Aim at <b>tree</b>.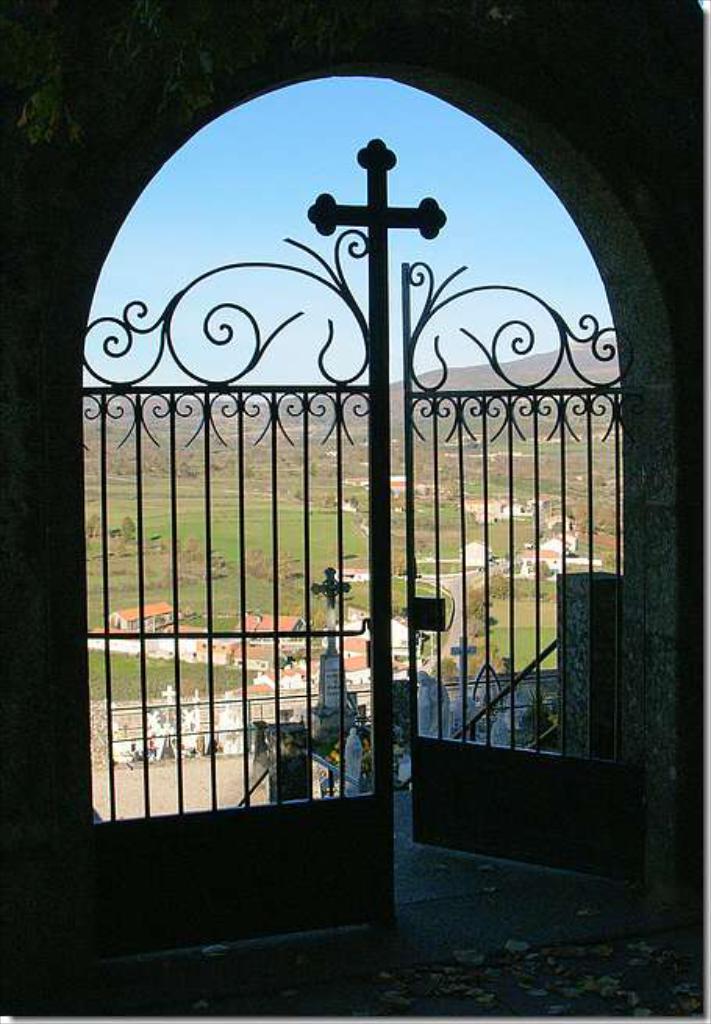
Aimed at [472, 582, 489, 621].
